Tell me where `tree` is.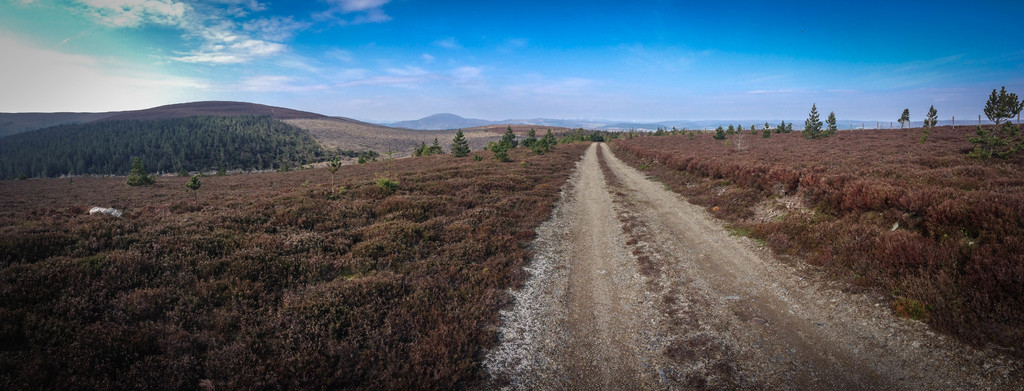
`tree` is at Rect(501, 127, 519, 152).
